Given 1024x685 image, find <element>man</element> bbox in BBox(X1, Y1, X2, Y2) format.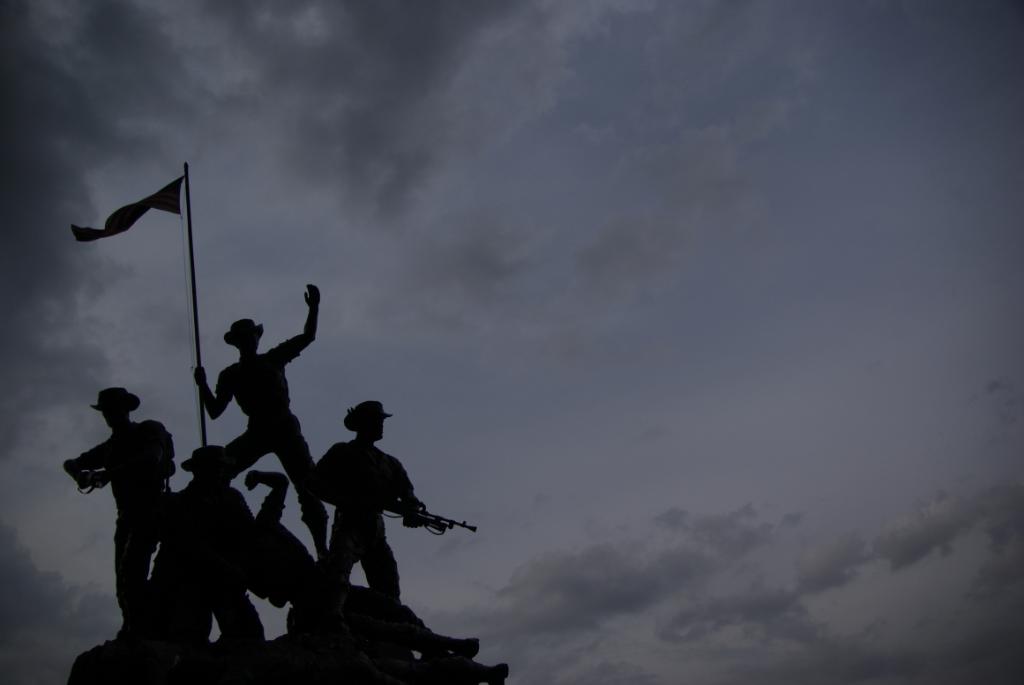
BBox(302, 395, 411, 611).
